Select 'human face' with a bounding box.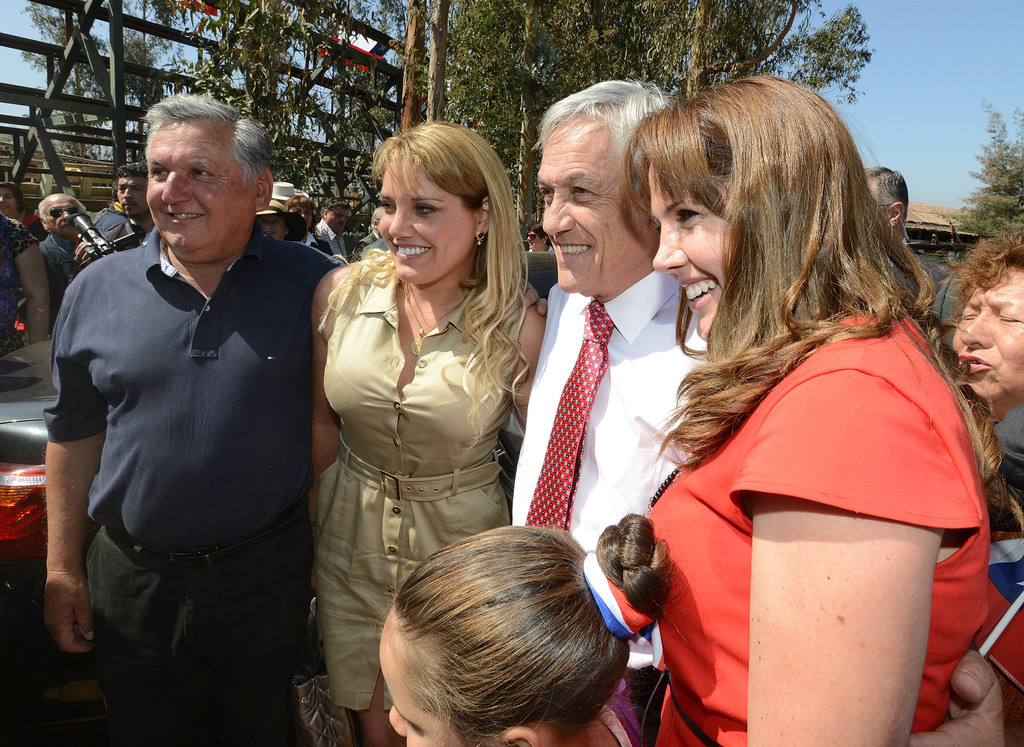
<bbox>380, 154, 476, 294</bbox>.
